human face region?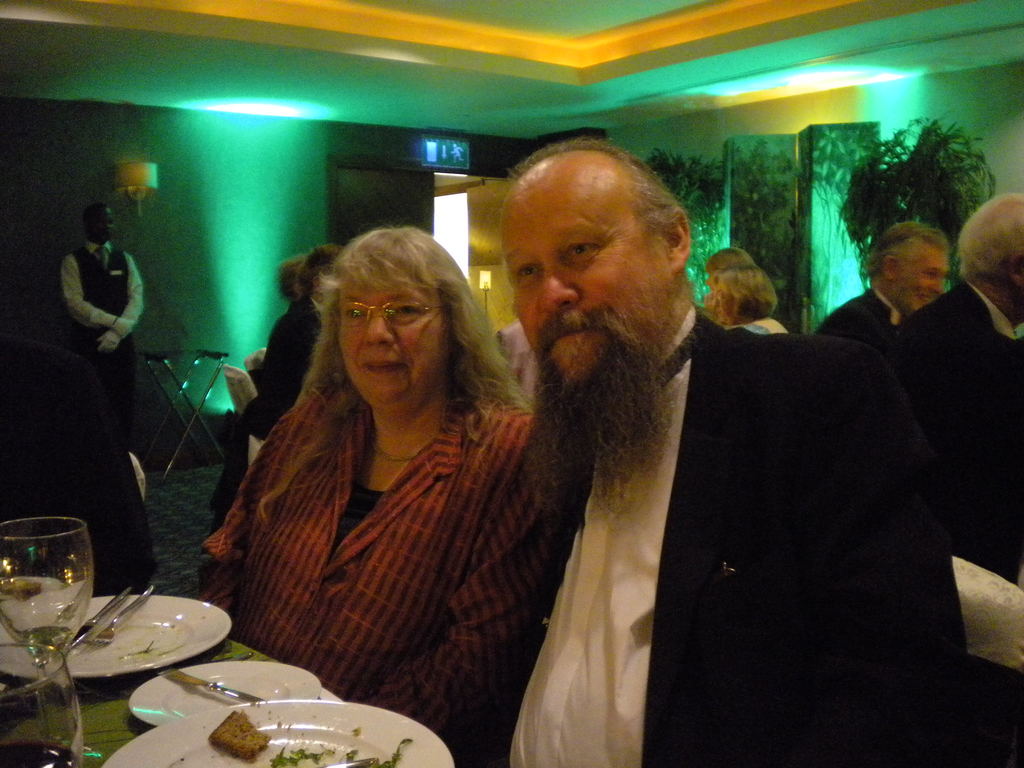
box(337, 271, 450, 413)
